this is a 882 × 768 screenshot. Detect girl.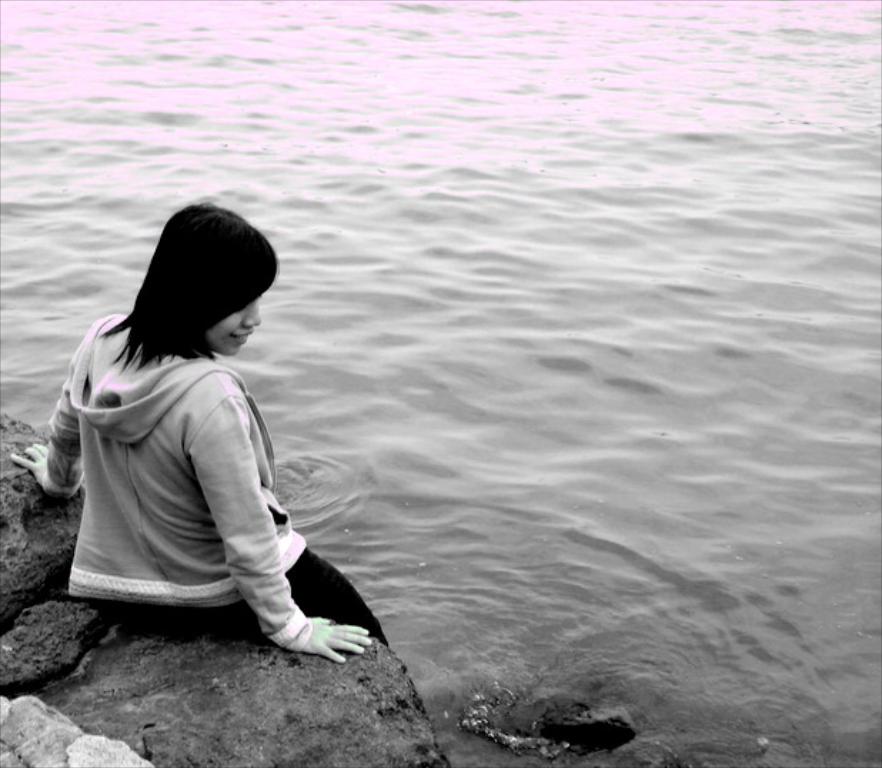
BBox(11, 197, 371, 662).
